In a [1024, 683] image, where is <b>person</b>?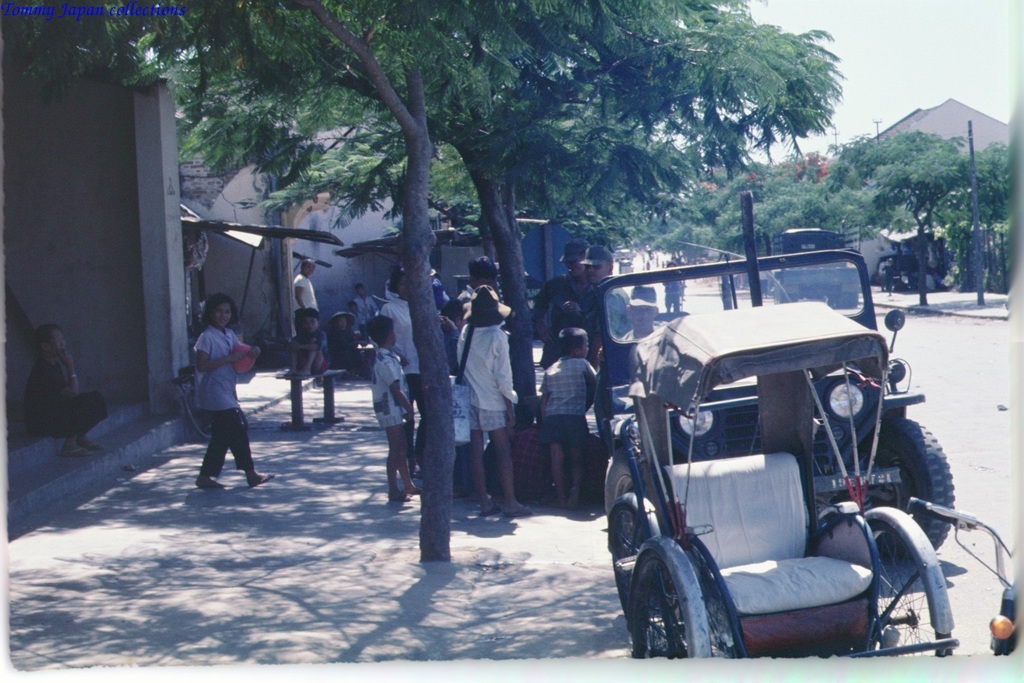
{"left": 285, "top": 308, "right": 328, "bottom": 382}.
